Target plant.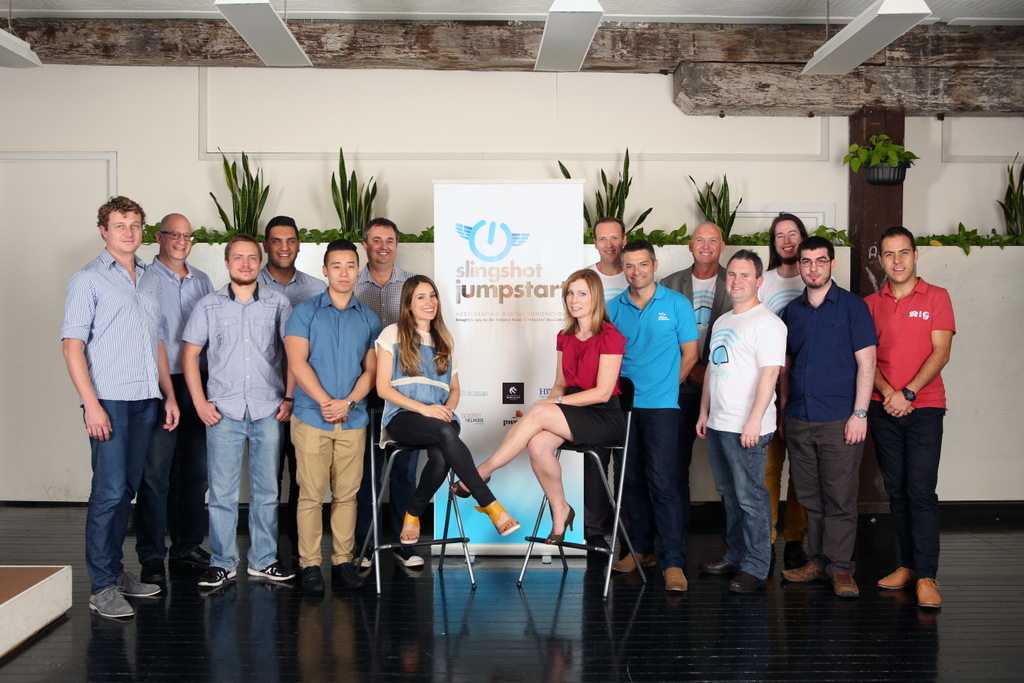
Target region: locate(395, 214, 434, 248).
